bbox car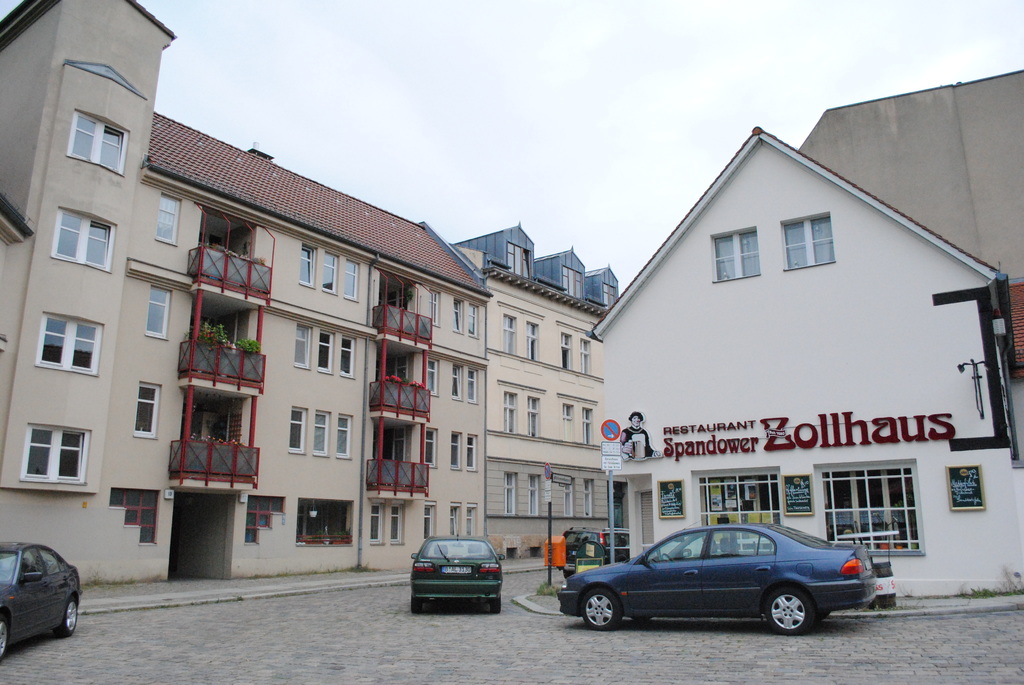
left=407, top=530, right=507, bottom=615
